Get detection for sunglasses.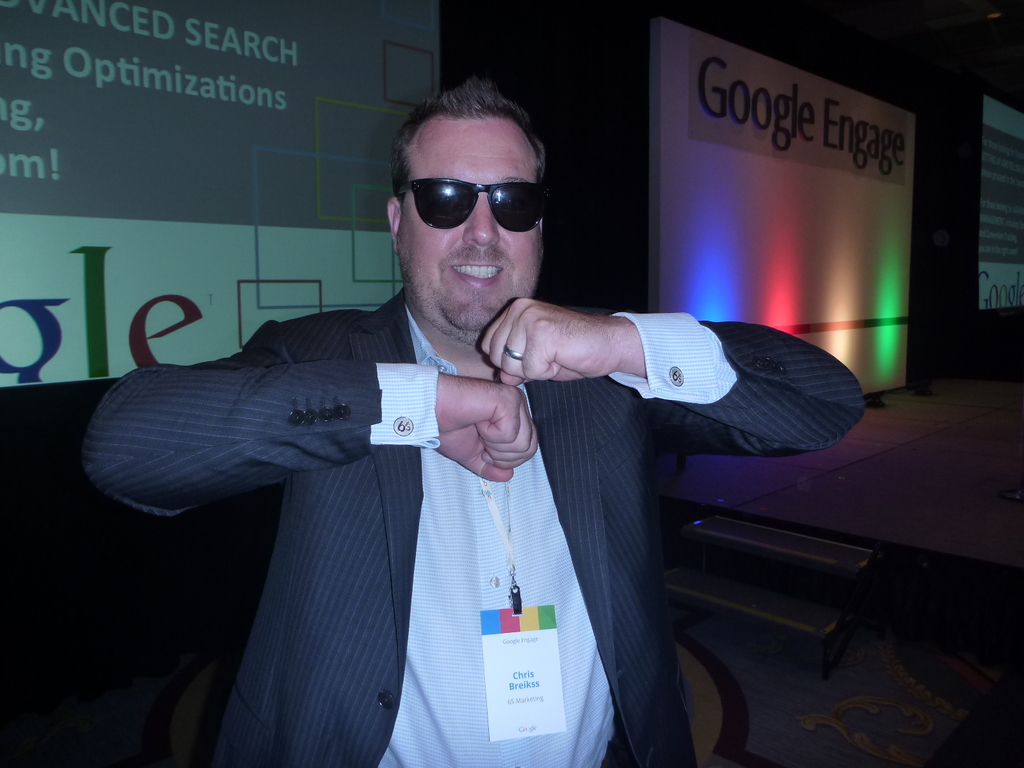
Detection: box(404, 176, 551, 234).
